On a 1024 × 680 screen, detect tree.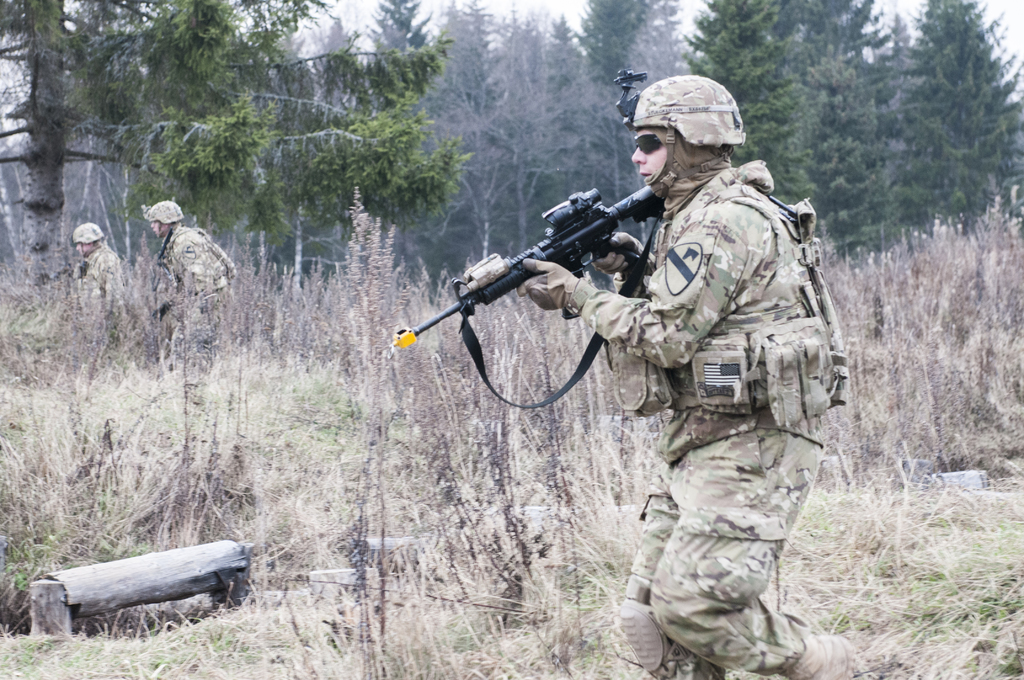
[893,20,1009,232].
